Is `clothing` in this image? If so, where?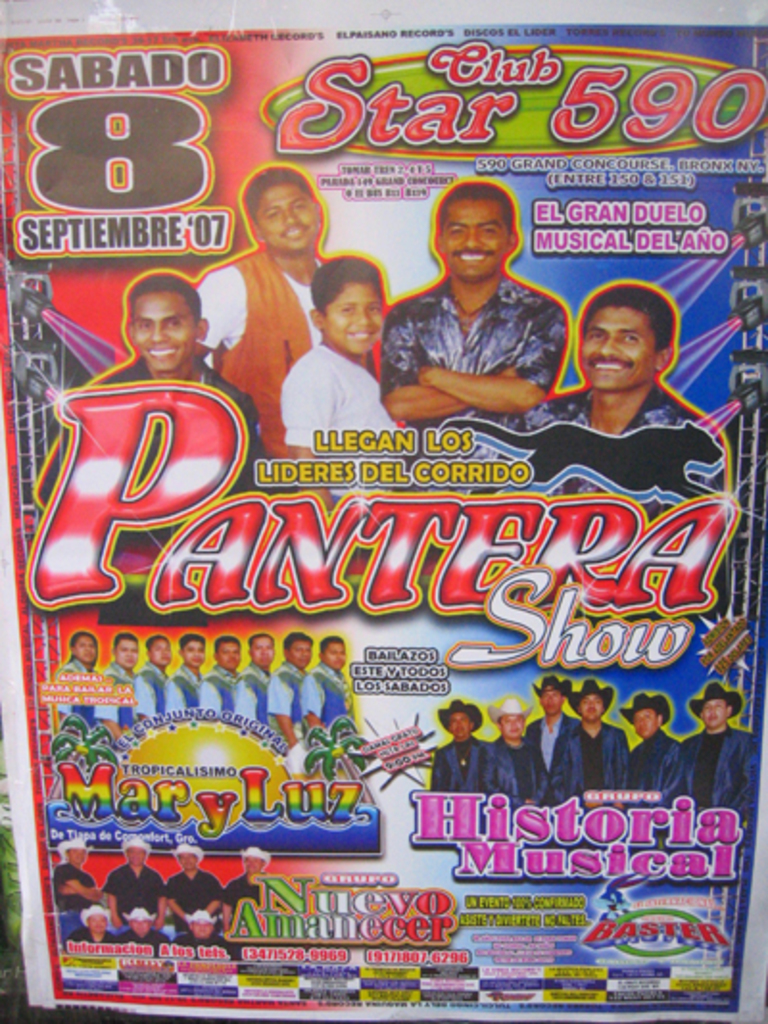
Yes, at 367:252:578:467.
